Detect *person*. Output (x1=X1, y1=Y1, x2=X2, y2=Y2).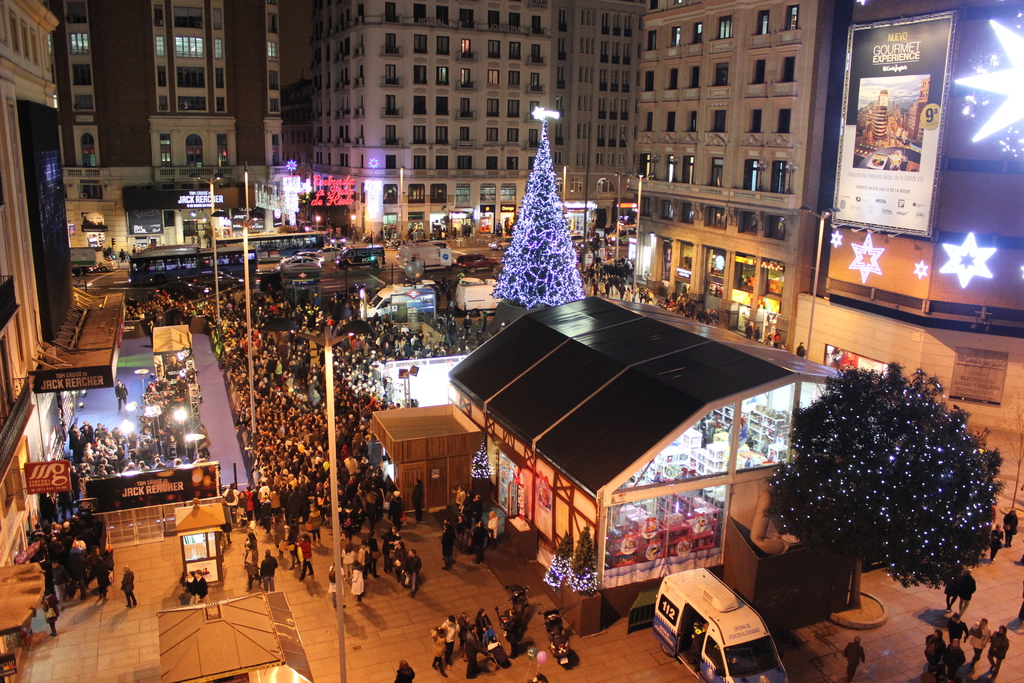
(x1=940, y1=637, x2=963, y2=682).
